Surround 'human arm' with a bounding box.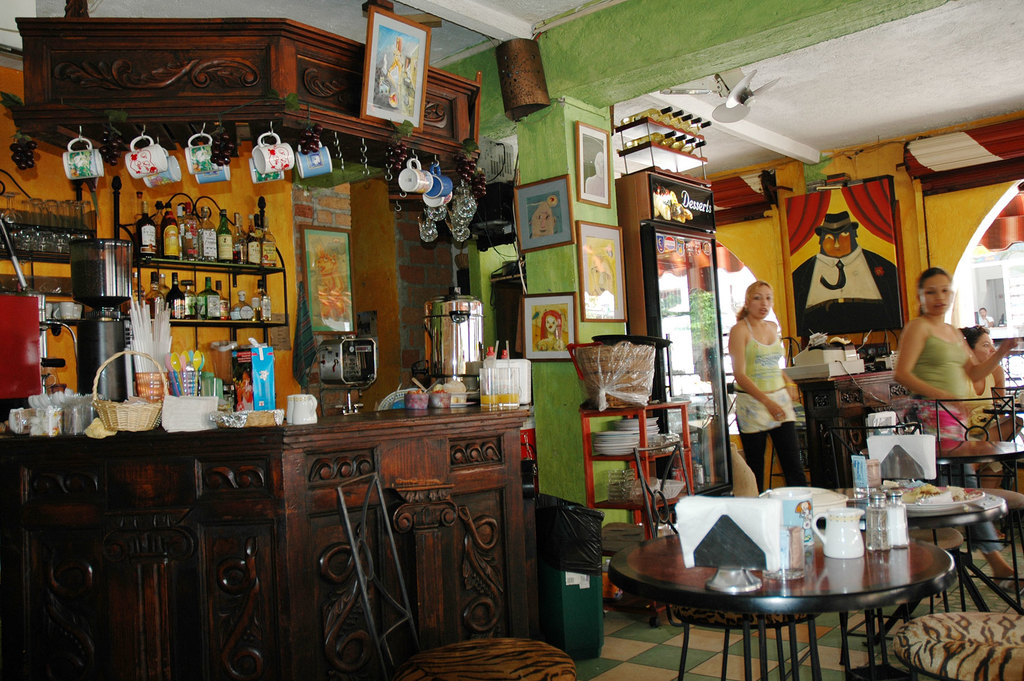
left=989, top=361, right=1007, bottom=407.
